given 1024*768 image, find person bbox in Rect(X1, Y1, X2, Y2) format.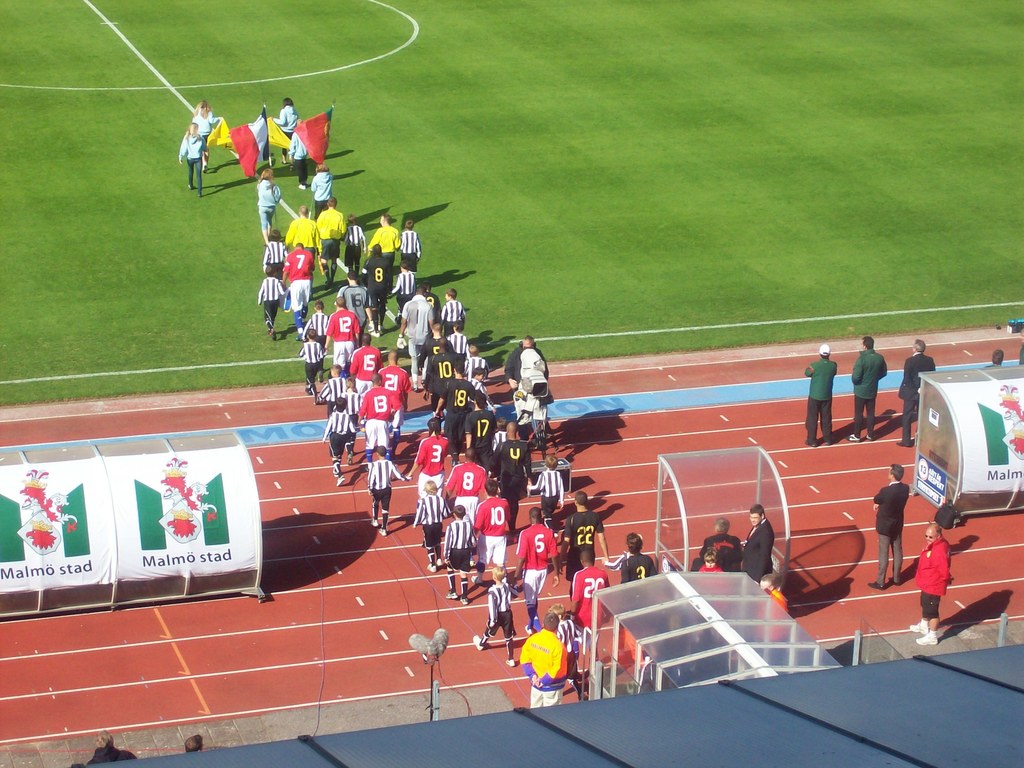
Rect(287, 117, 310, 189).
